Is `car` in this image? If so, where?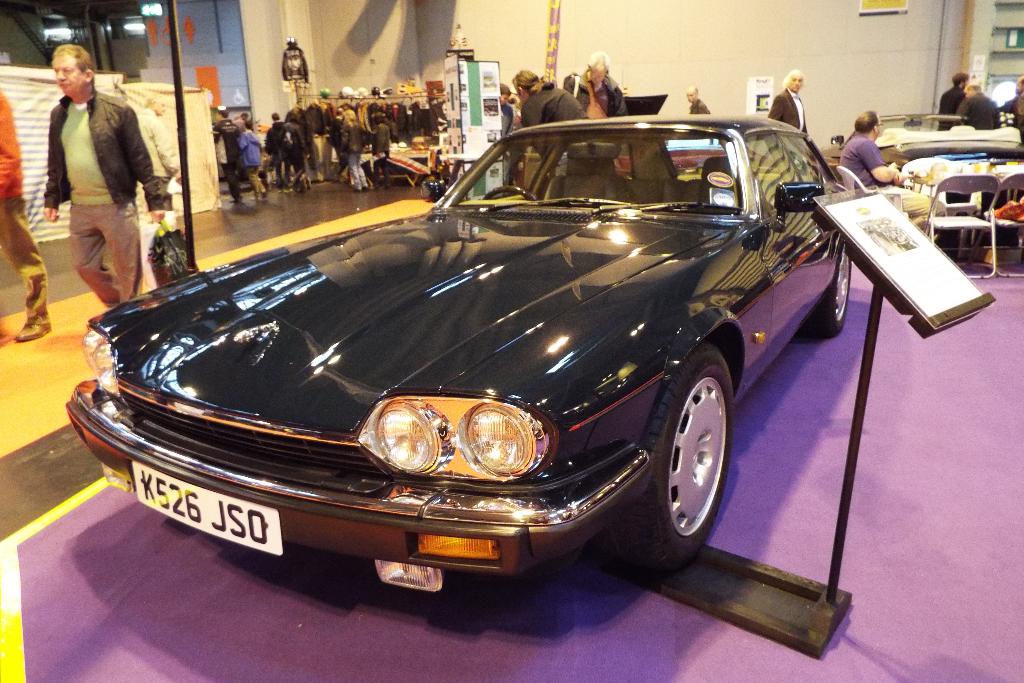
Yes, at 64, 112, 852, 579.
